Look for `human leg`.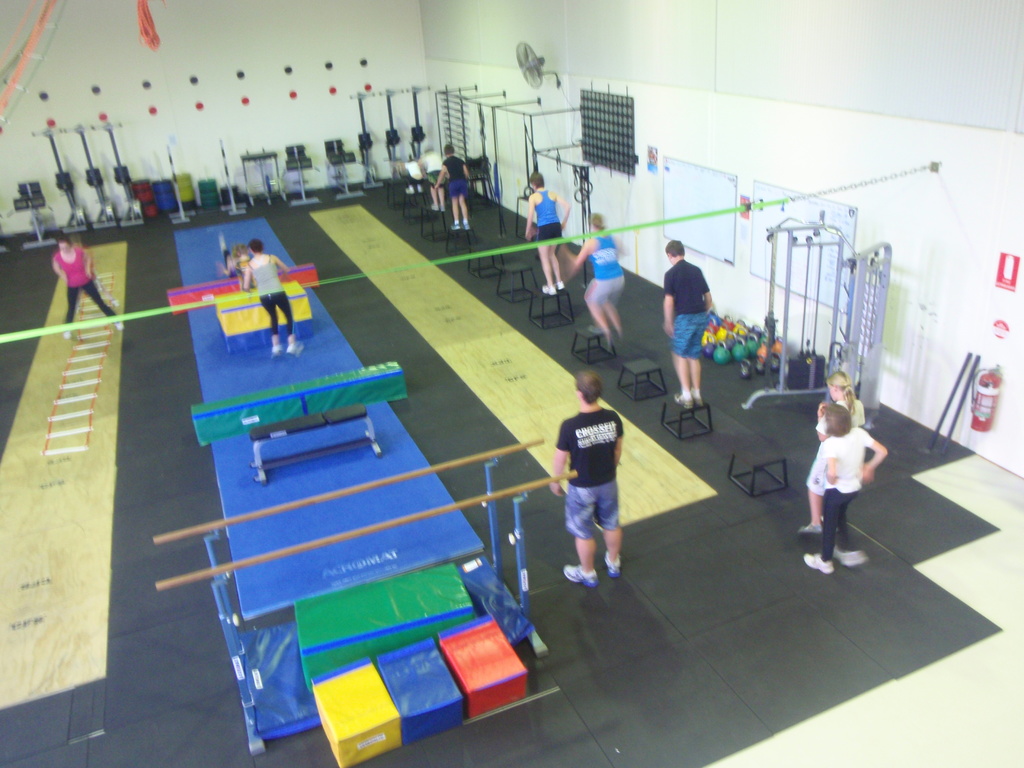
Found: {"x1": 676, "y1": 319, "x2": 707, "y2": 403}.
